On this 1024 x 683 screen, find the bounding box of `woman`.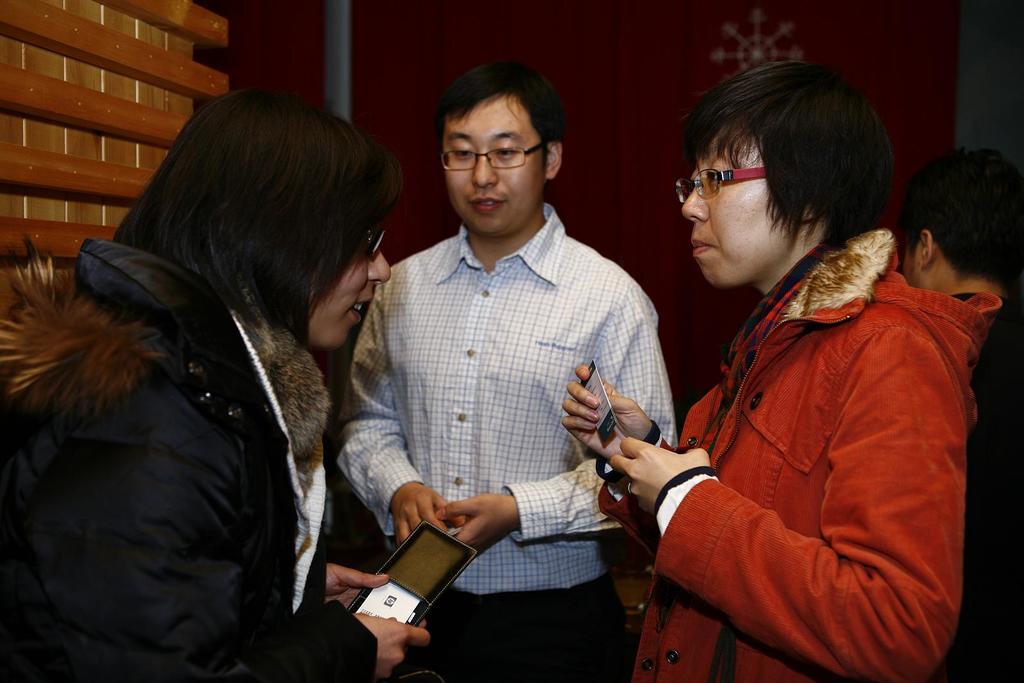
Bounding box: box=[15, 53, 429, 682].
